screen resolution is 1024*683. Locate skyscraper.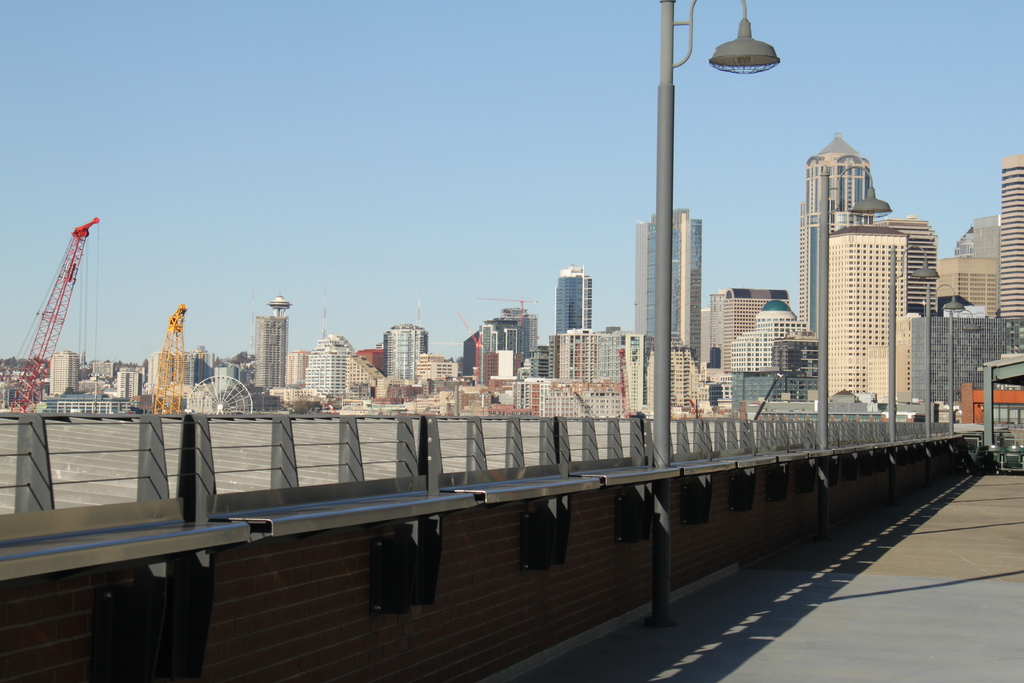
<bbox>45, 352, 90, 393</bbox>.
